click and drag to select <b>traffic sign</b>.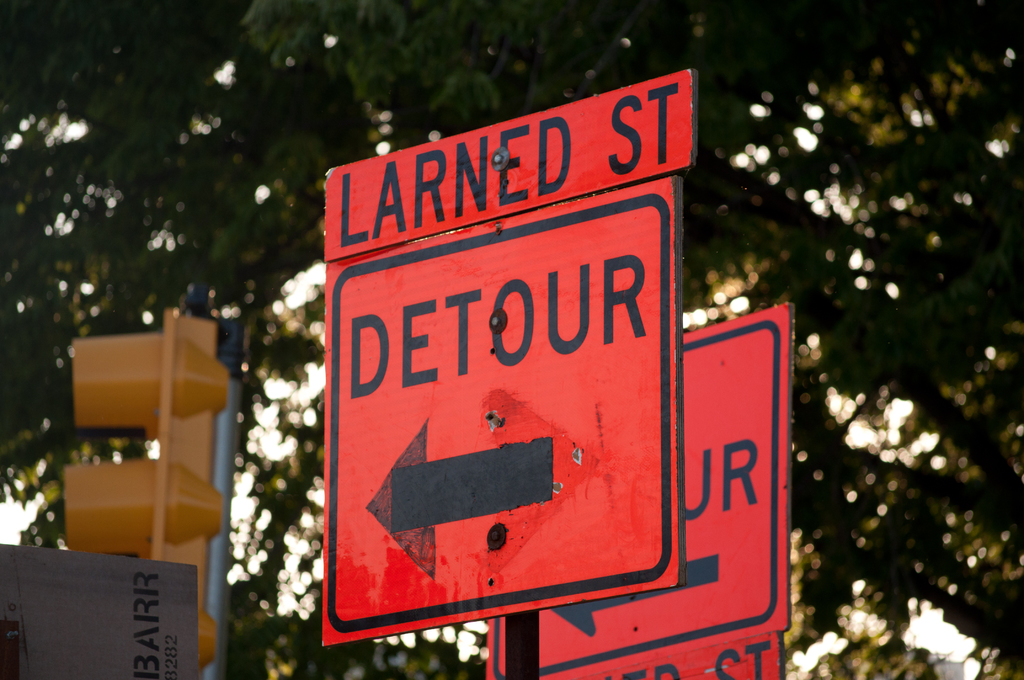
Selection: x1=480, y1=303, x2=787, y2=679.
